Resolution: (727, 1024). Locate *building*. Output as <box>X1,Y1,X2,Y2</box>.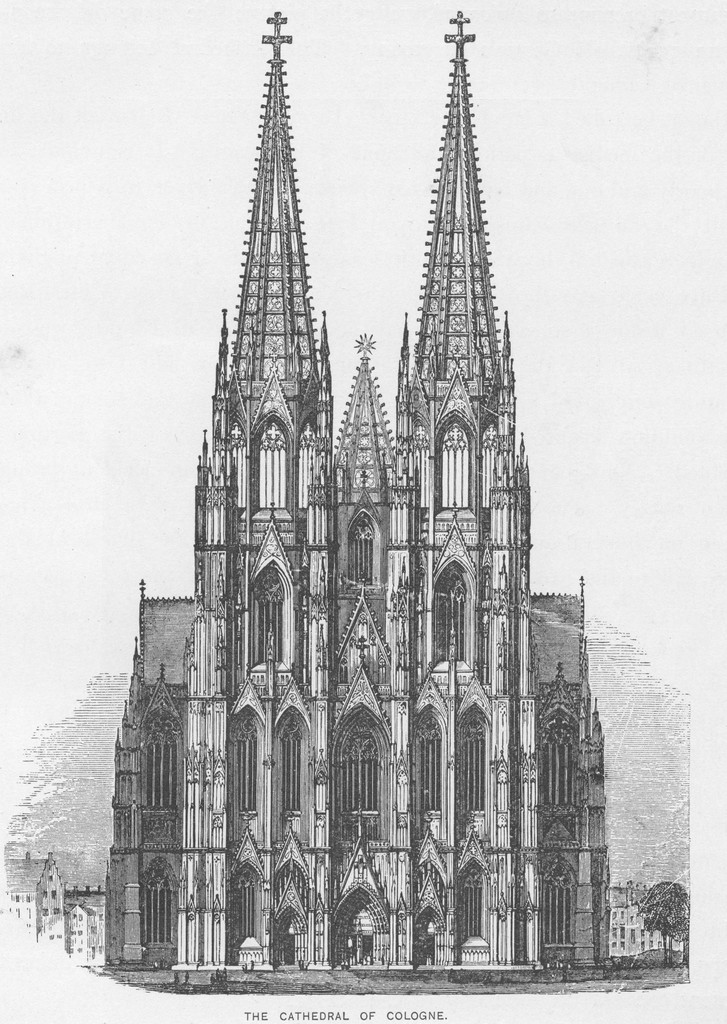
<box>3,858,102,974</box>.
